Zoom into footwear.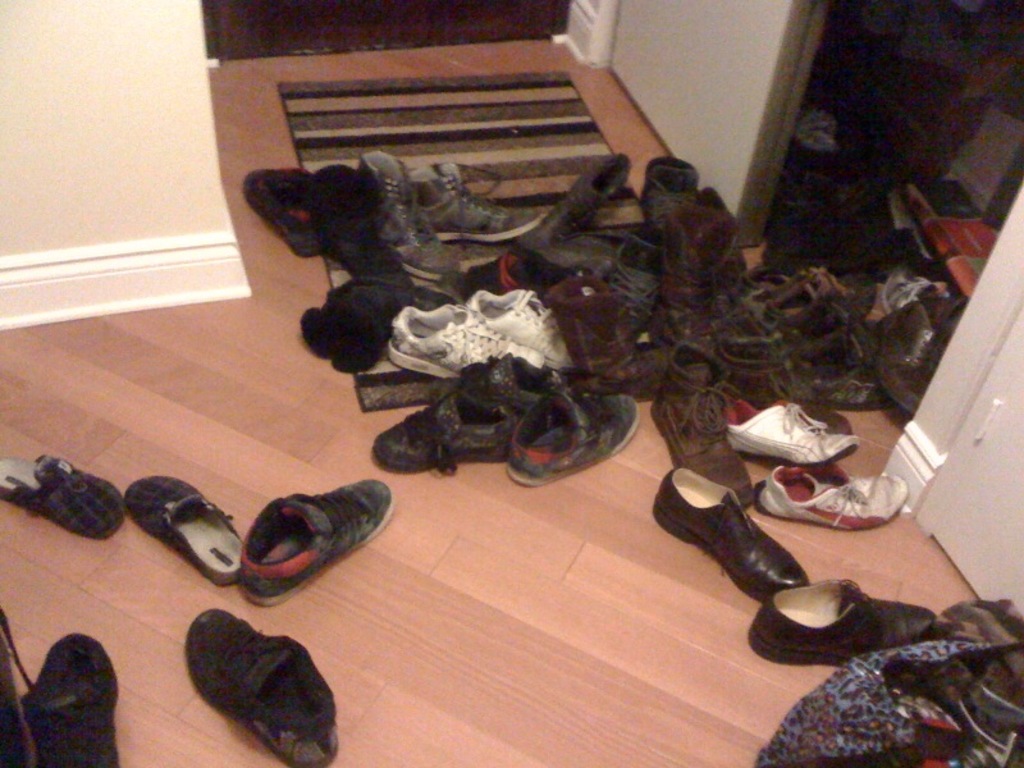
Zoom target: 0:613:41:767.
